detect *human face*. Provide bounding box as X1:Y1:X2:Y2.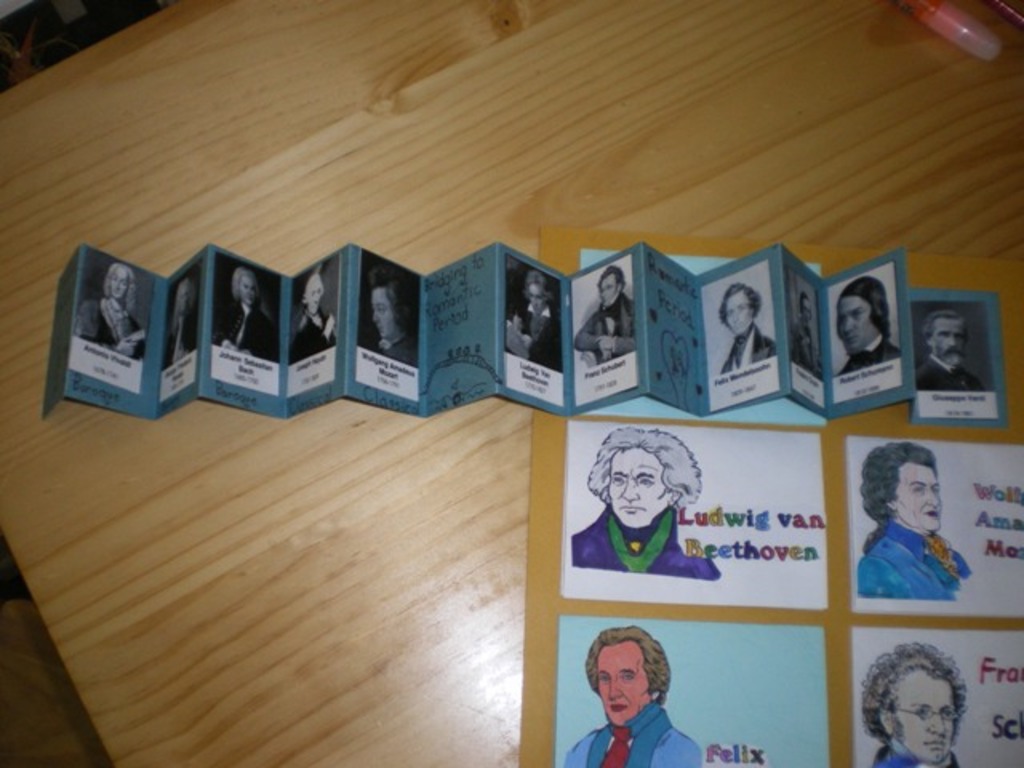
306:283:323:312.
